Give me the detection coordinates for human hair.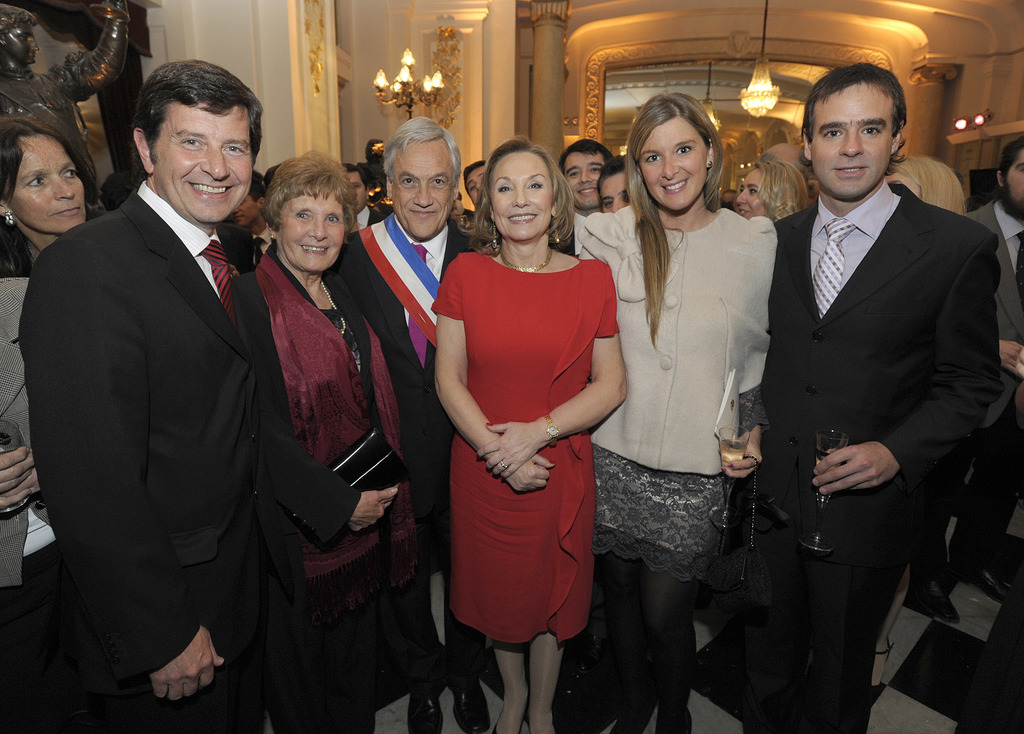
left=131, top=58, right=262, bottom=163.
